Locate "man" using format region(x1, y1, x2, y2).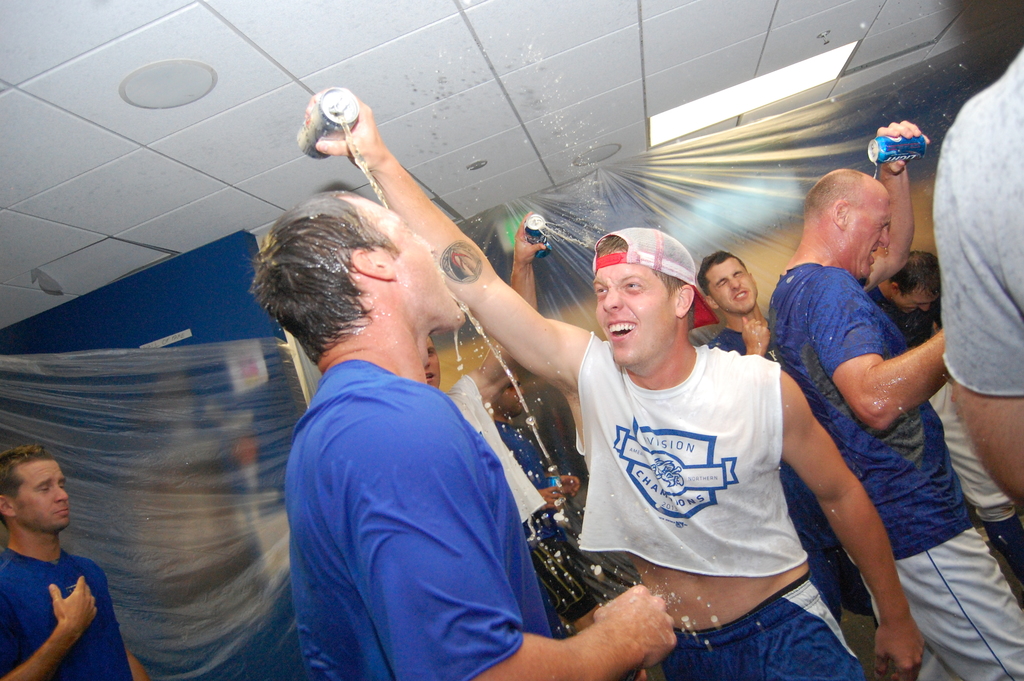
region(767, 119, 1023, 680).
